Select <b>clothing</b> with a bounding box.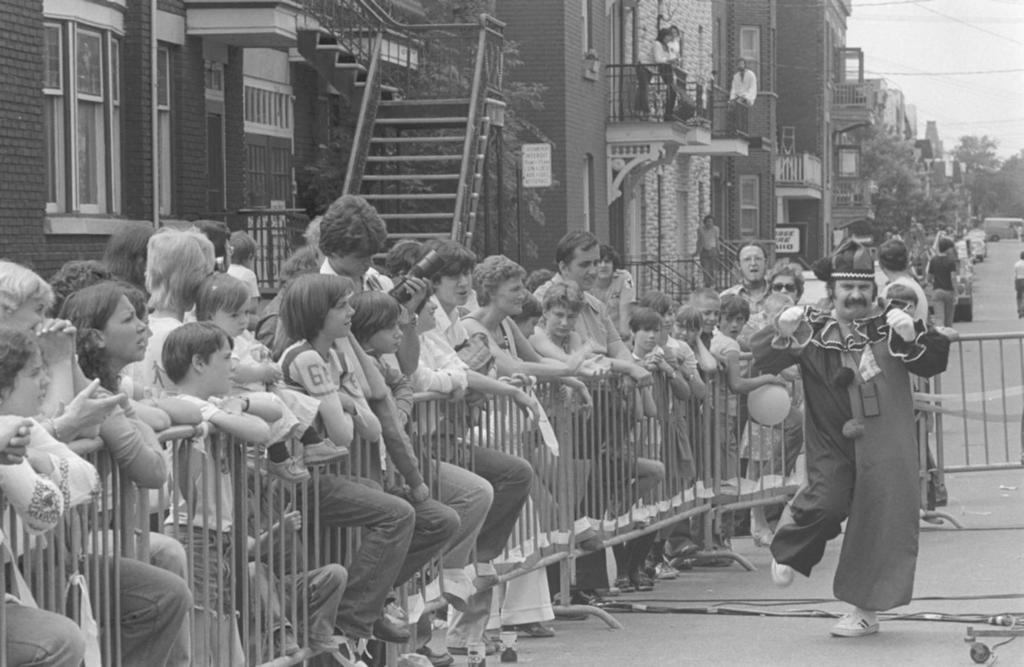
{"left": 655, "top": 337, "right": 715, "bottom": 520}.
